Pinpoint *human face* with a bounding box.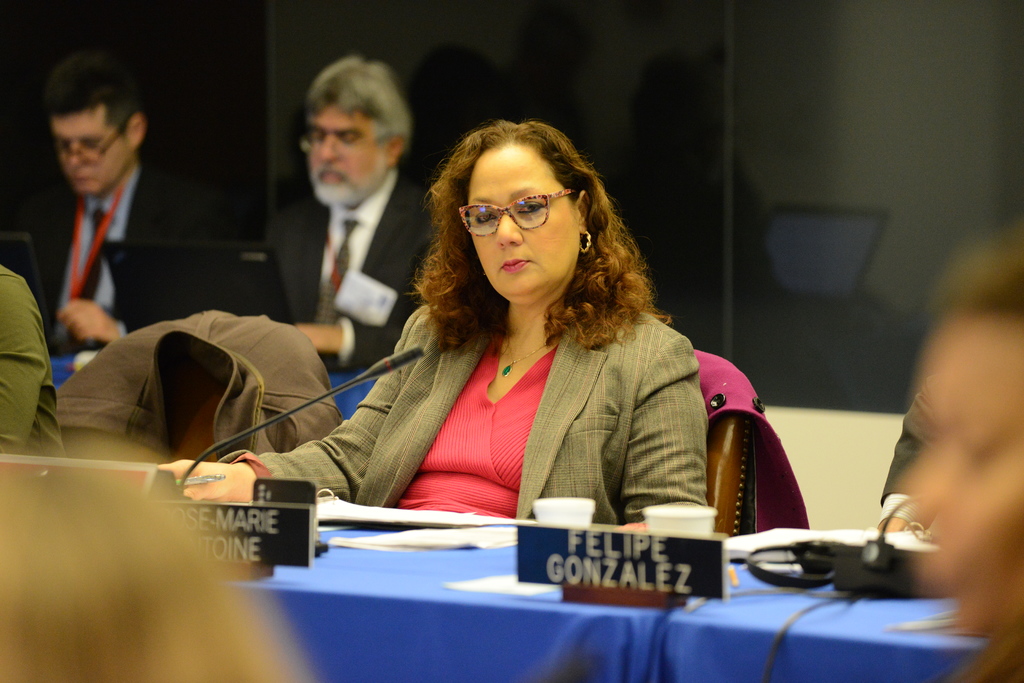
468 154 577 303.
